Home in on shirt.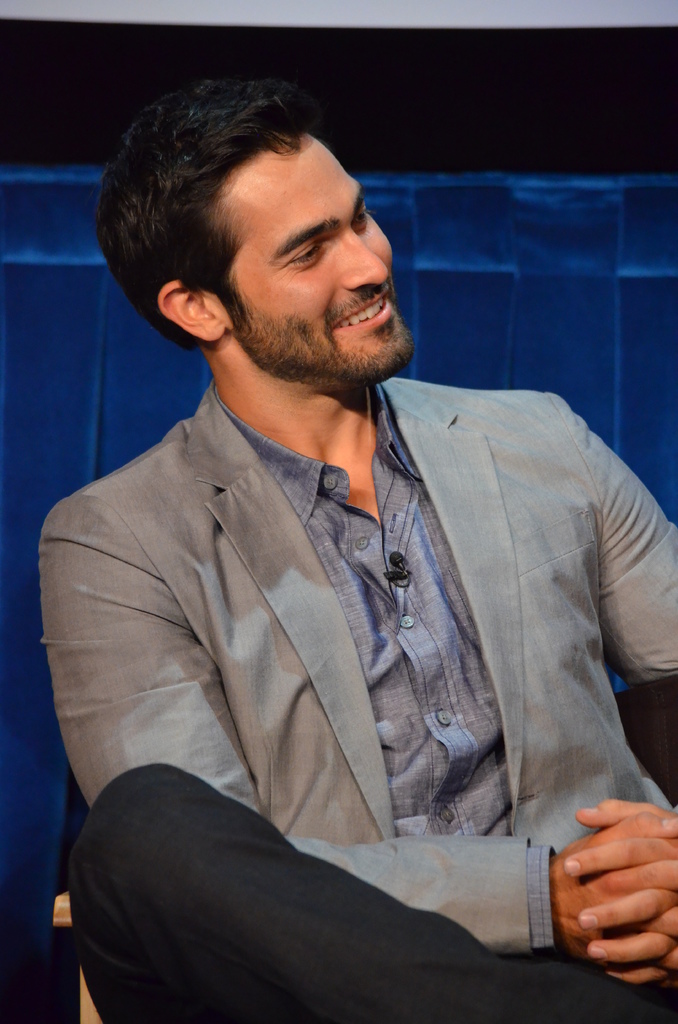
Homed in at (217, 381, 557, 953).
